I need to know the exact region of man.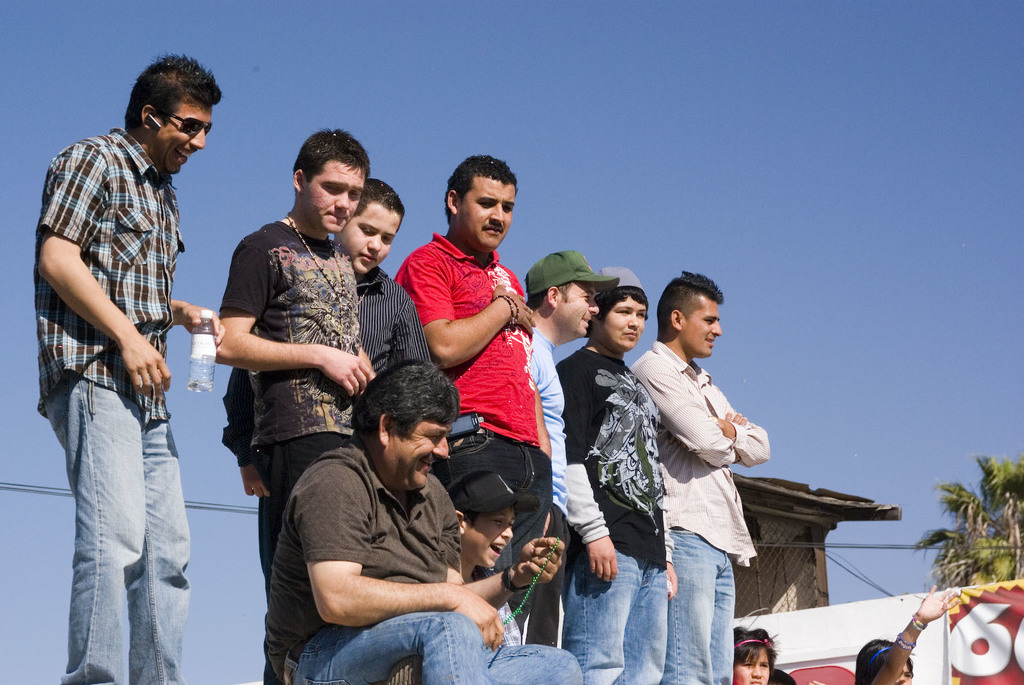
Region: (x1=214, y1=130, x2=377, y2=684).
